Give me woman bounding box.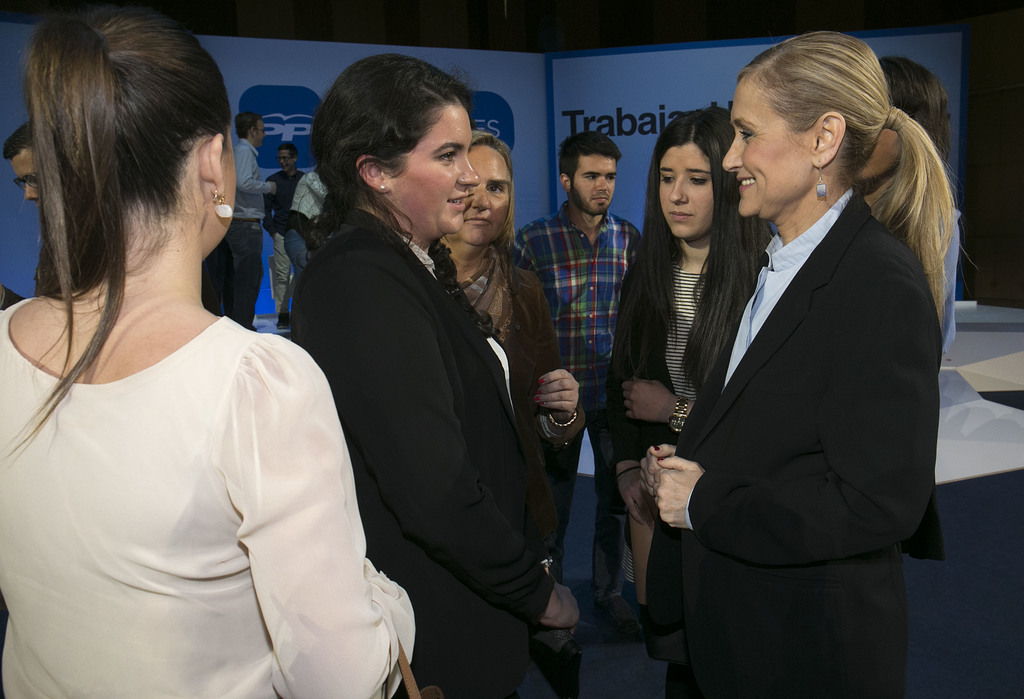
x1=613 y1=107 x2=771 y2=575.
